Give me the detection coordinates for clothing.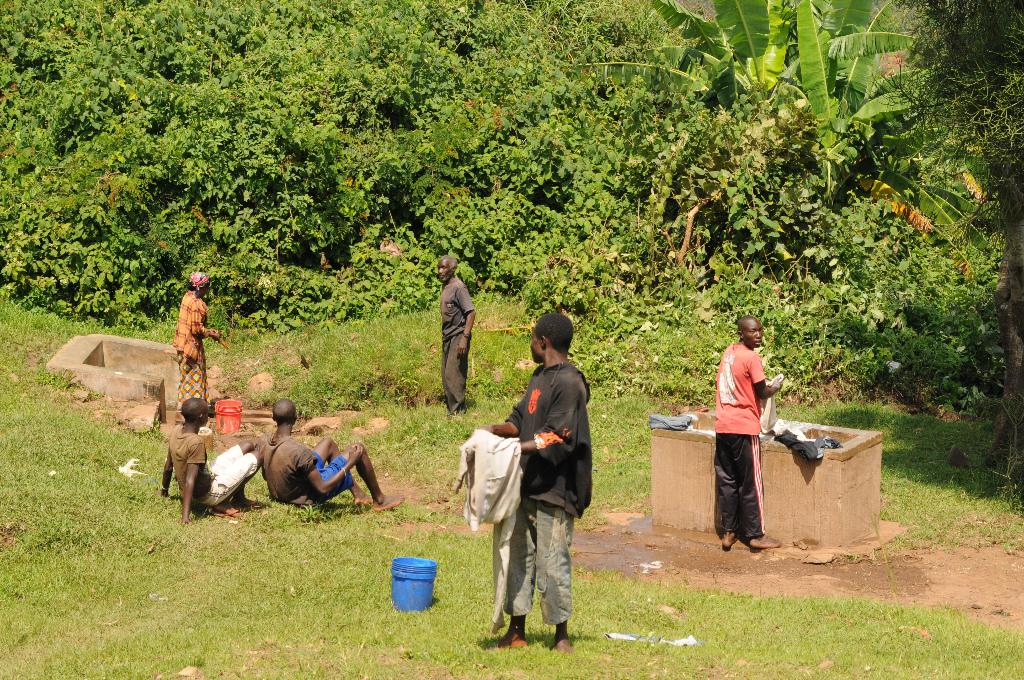
BBox(482, 330, 598, 635).
